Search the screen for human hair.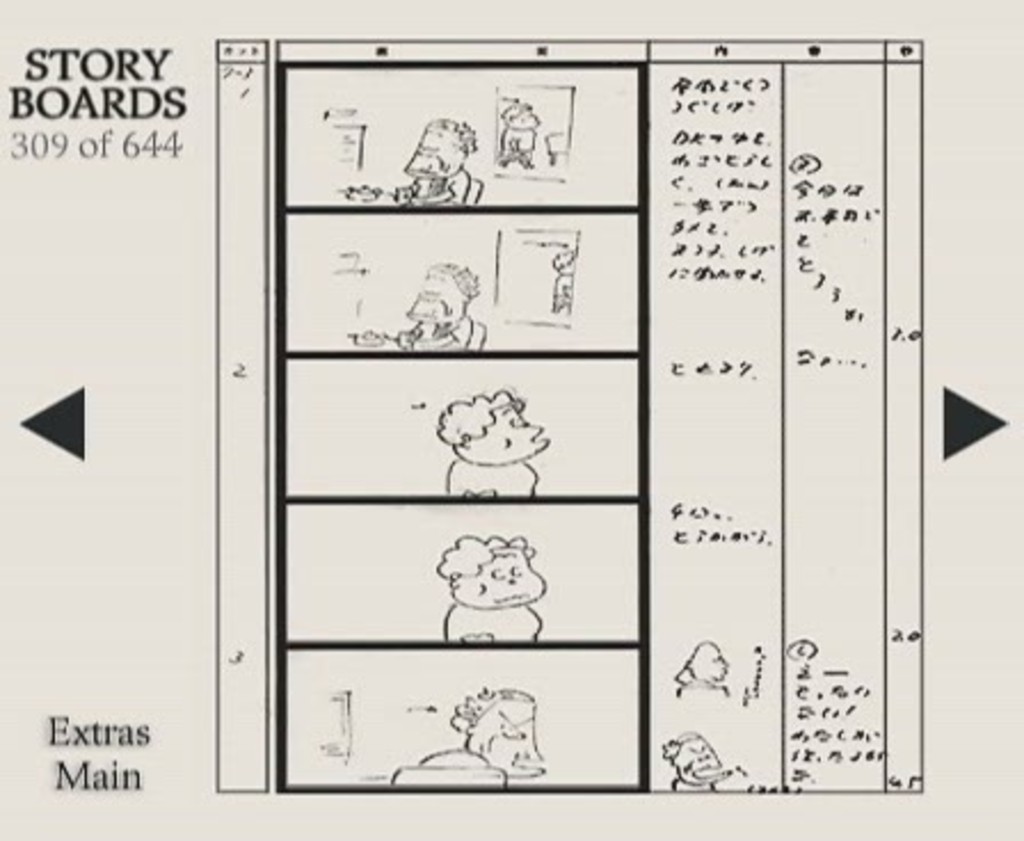
Found at x1=437, y1=389, x2=523, y2=446.
